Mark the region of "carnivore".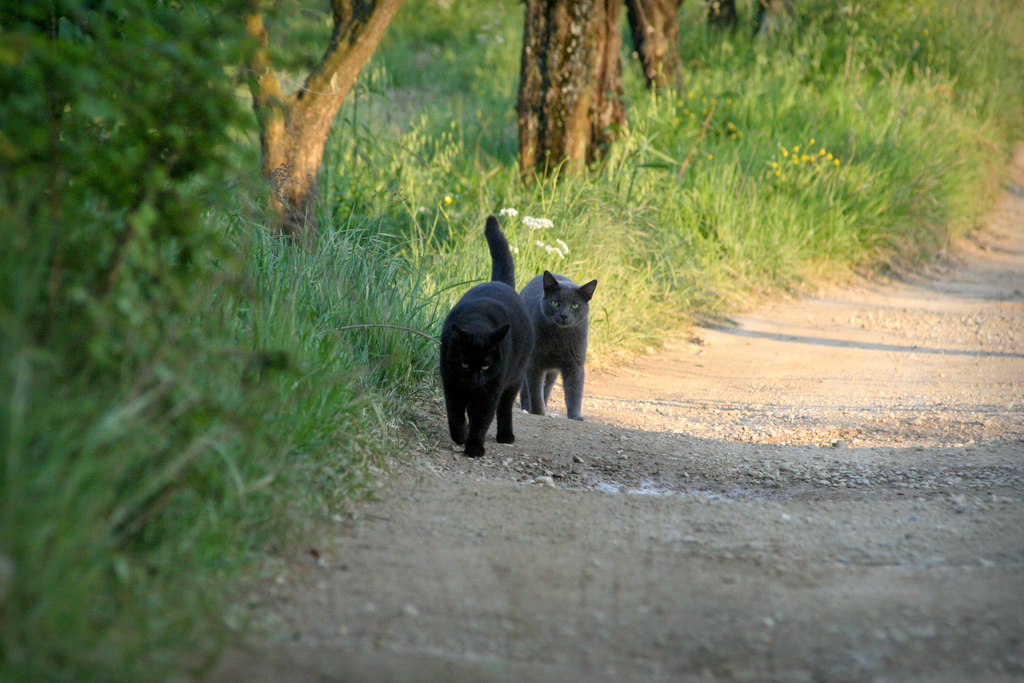
Region: box(437, 214, 533, 453).
